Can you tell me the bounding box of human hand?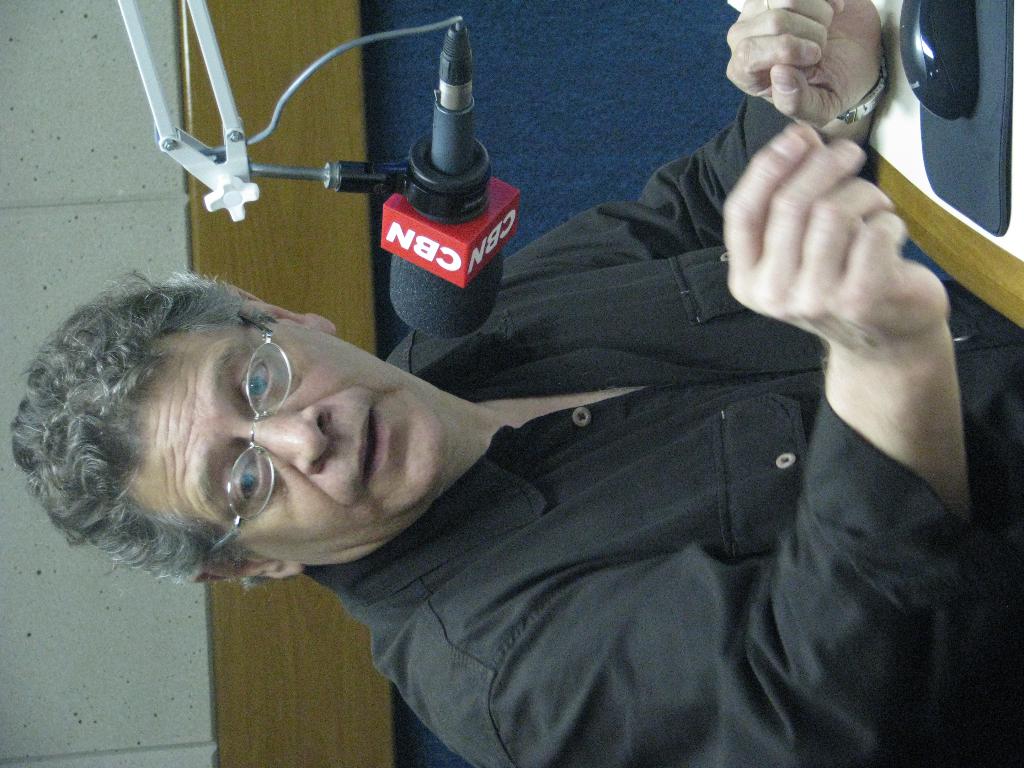
pyautogui.locateOnScreen(720, 0, 879, 125).
